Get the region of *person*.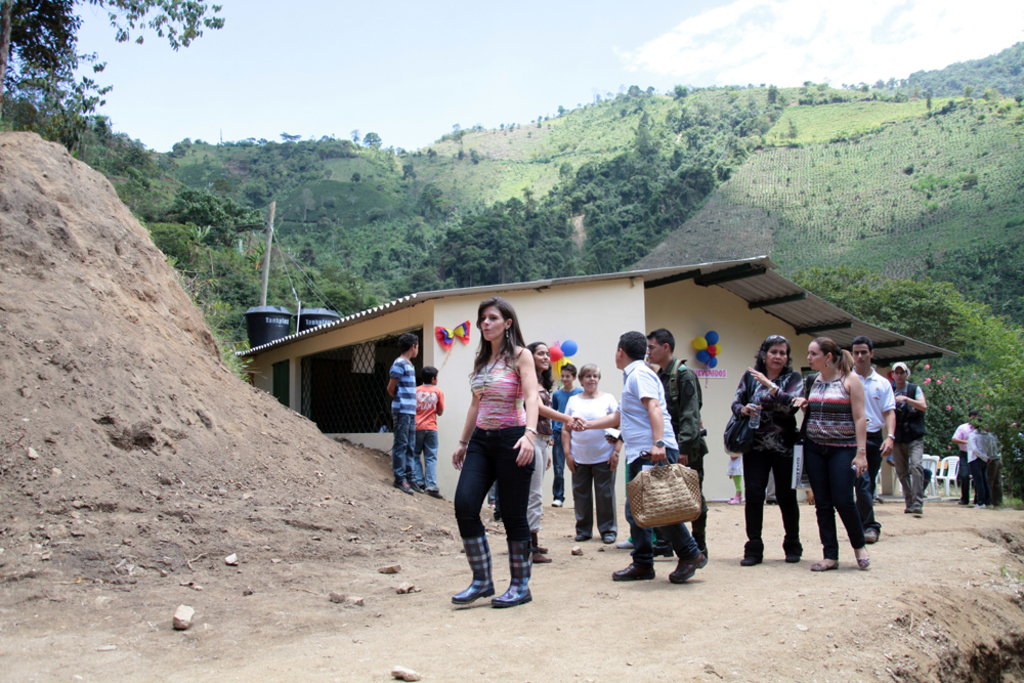
456:301:542:607.
